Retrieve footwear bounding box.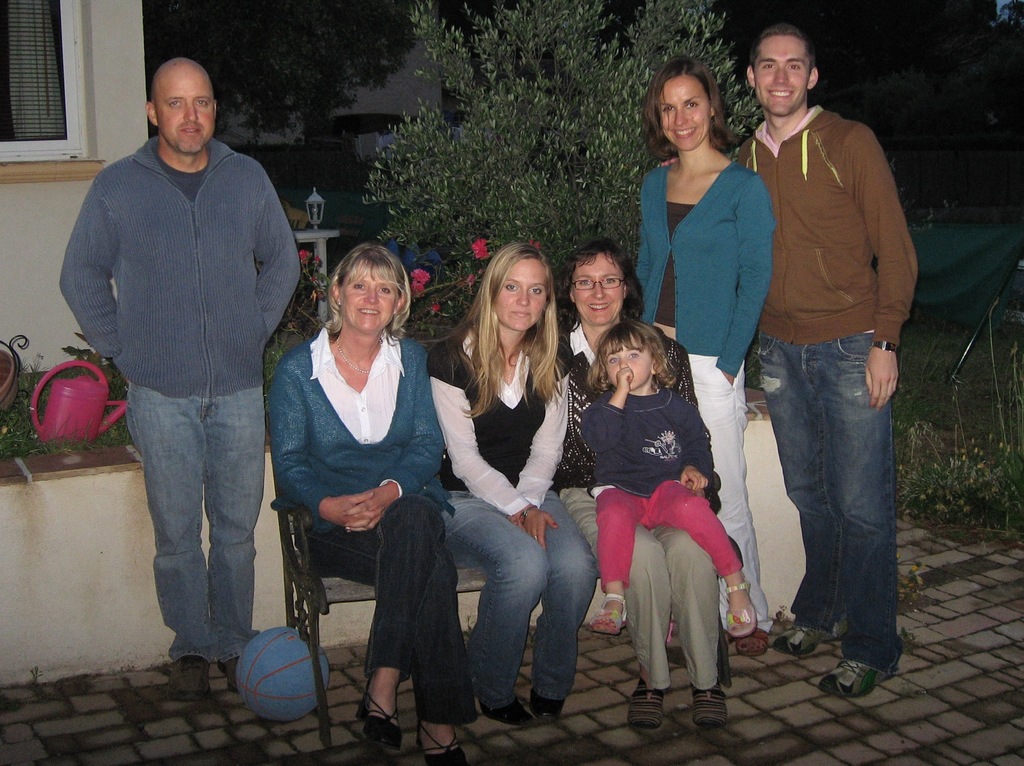
Bounding box: {"x1": 726, "y1": 582, "x2": 759, "y2": 639}.
